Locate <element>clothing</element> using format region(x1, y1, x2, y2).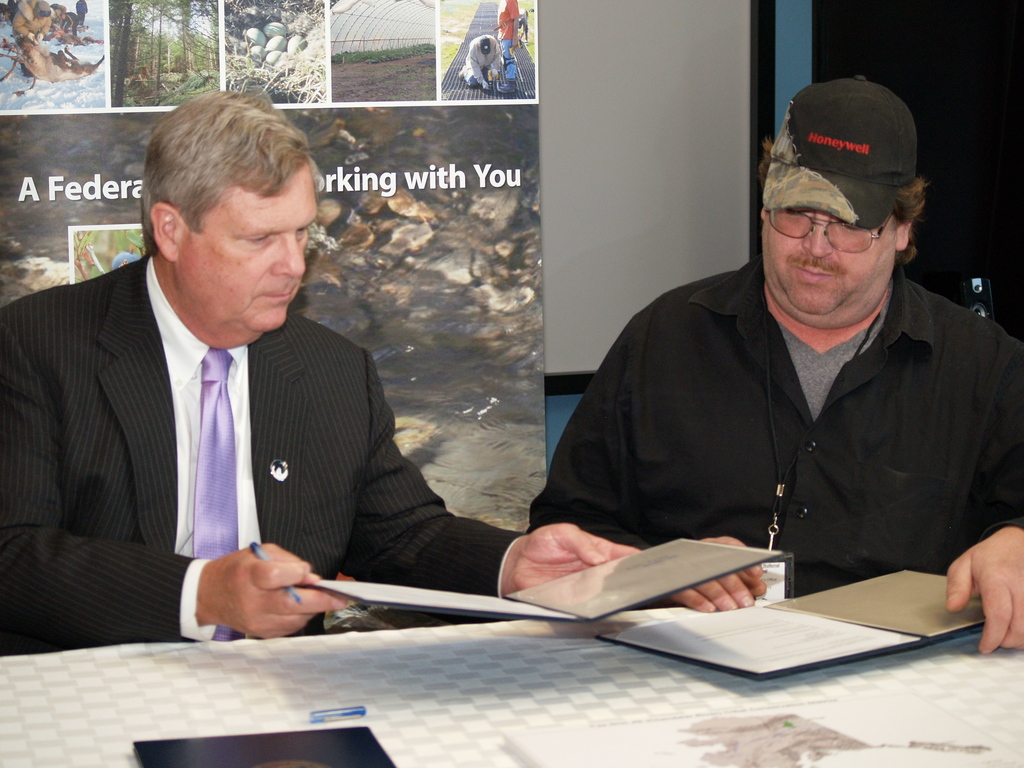
region(530, 198, 1020, 609).
